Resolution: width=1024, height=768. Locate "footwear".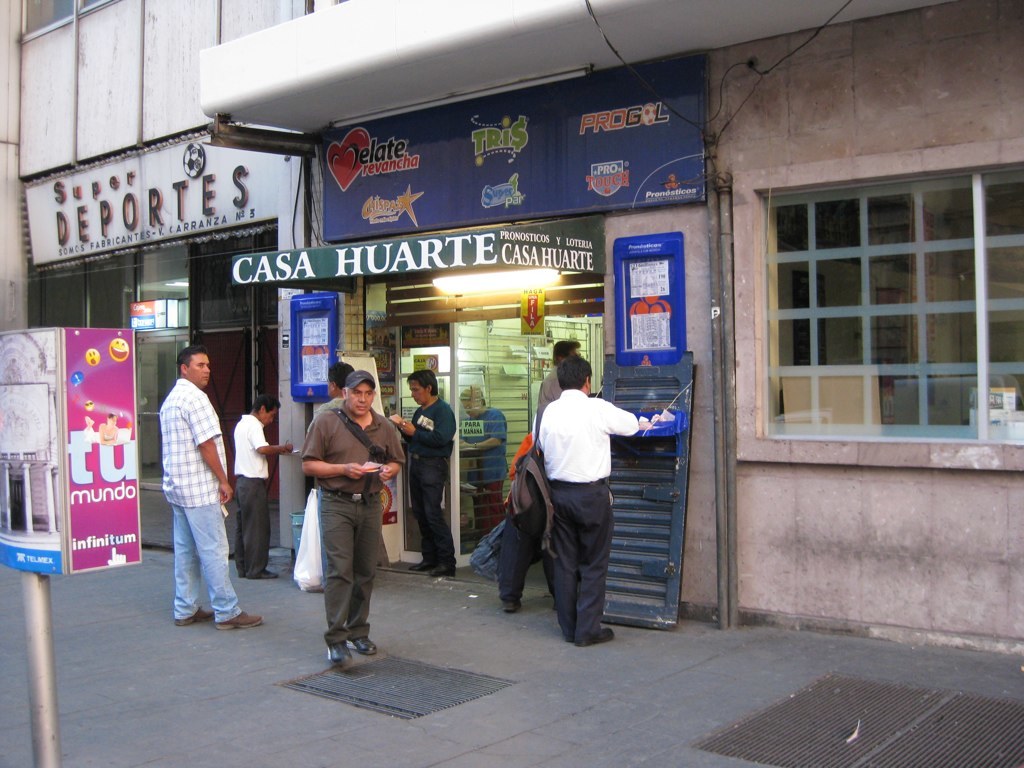
(left=426, top=566, right=453, bottom=578).
